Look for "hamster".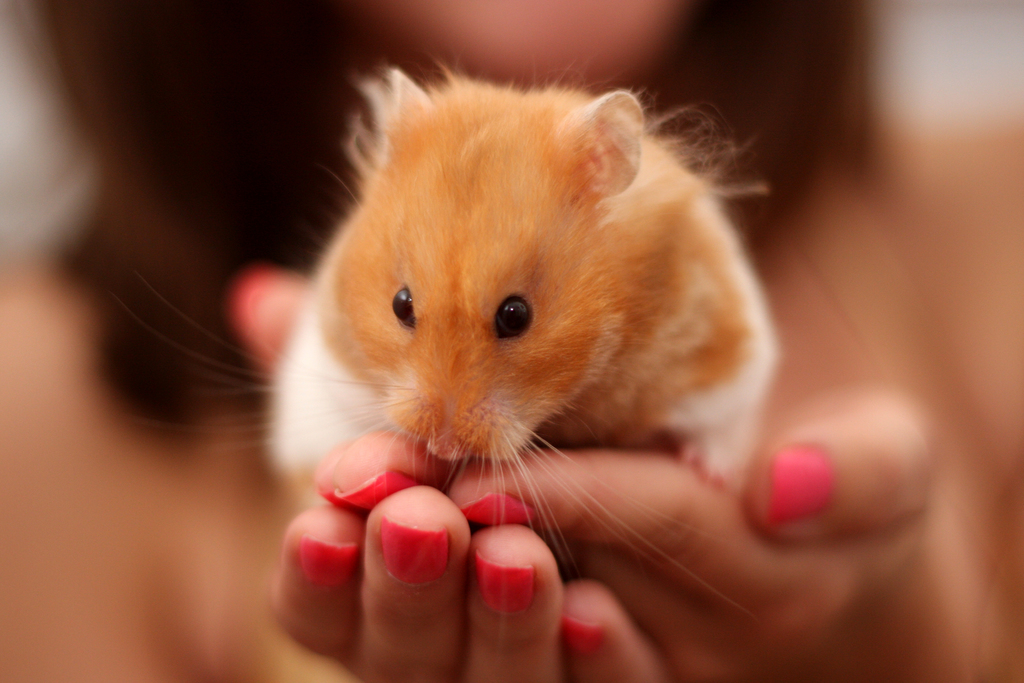
Found: [110, 57, 781, 629].
